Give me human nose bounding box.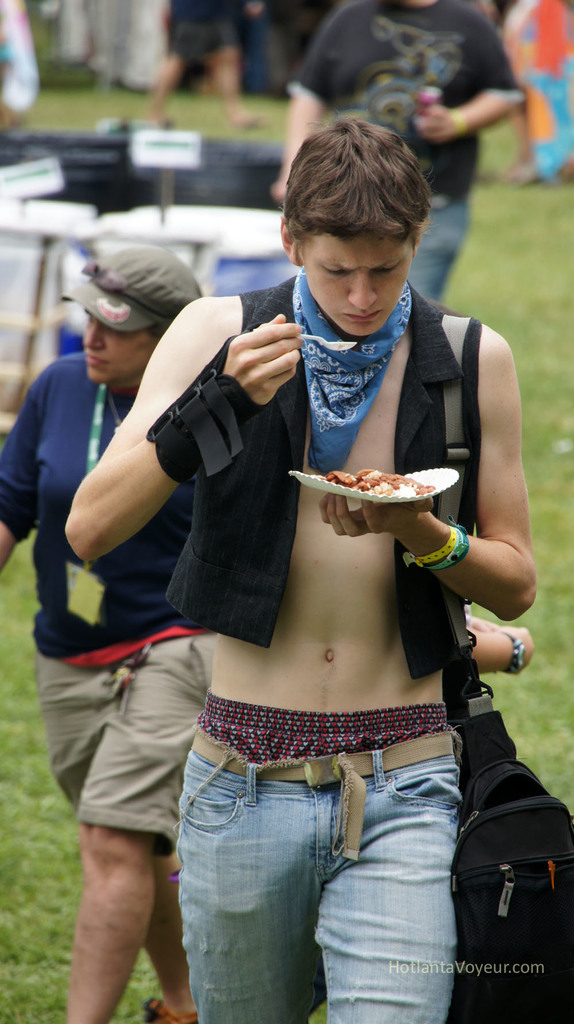
{"x1": 351, "y1": 268, "x2": 379, "y2": 307}.
